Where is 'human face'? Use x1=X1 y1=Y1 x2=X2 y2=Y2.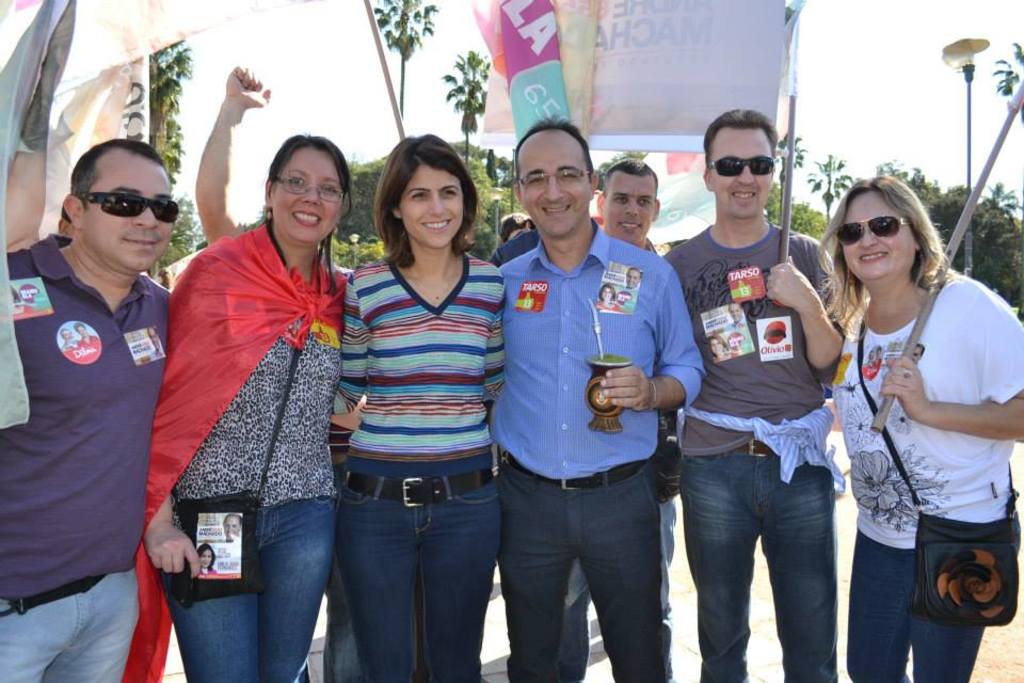
x1=83 y1=152 x2=173 y2=270.
